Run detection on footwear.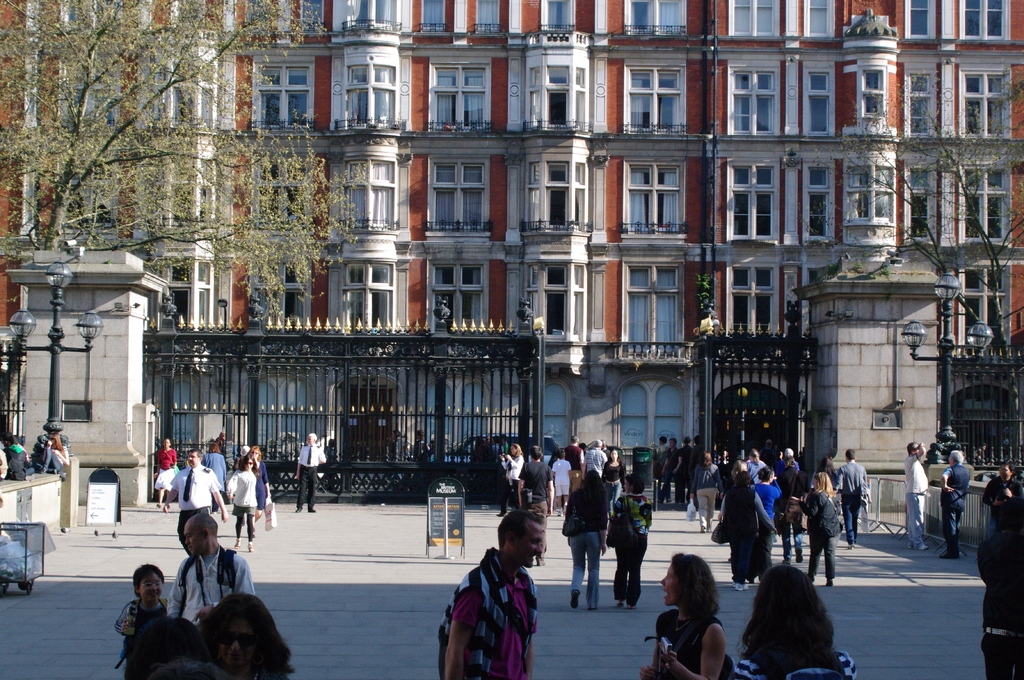
Result: {"x1": 919, "y1": 544, "x2": 927, "y2": 551}.
